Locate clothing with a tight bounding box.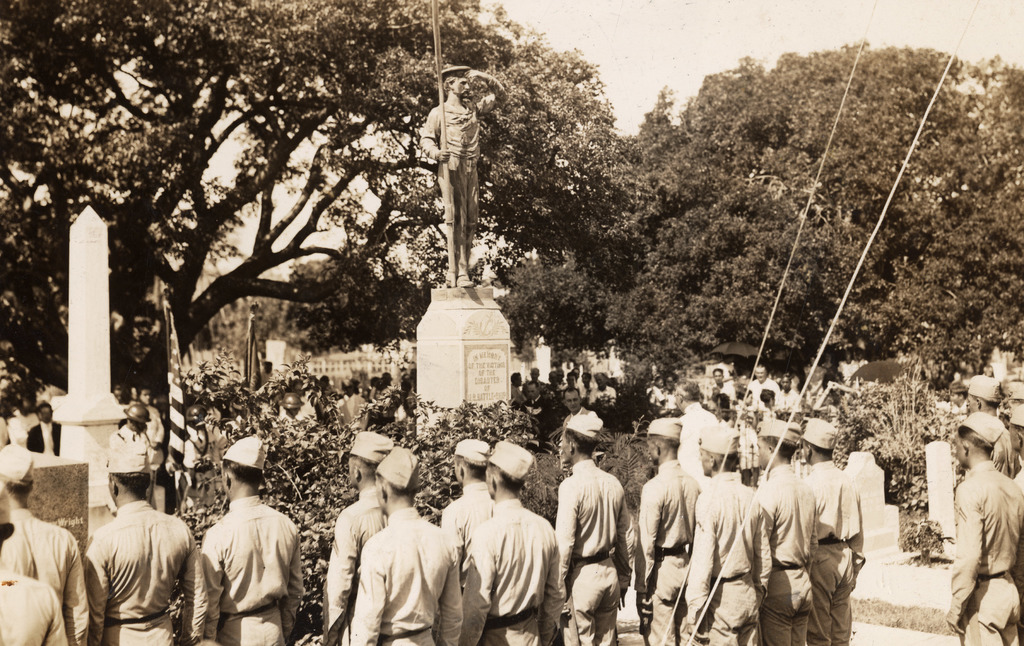
[left=557, top=441, right=638, bottom=631].
